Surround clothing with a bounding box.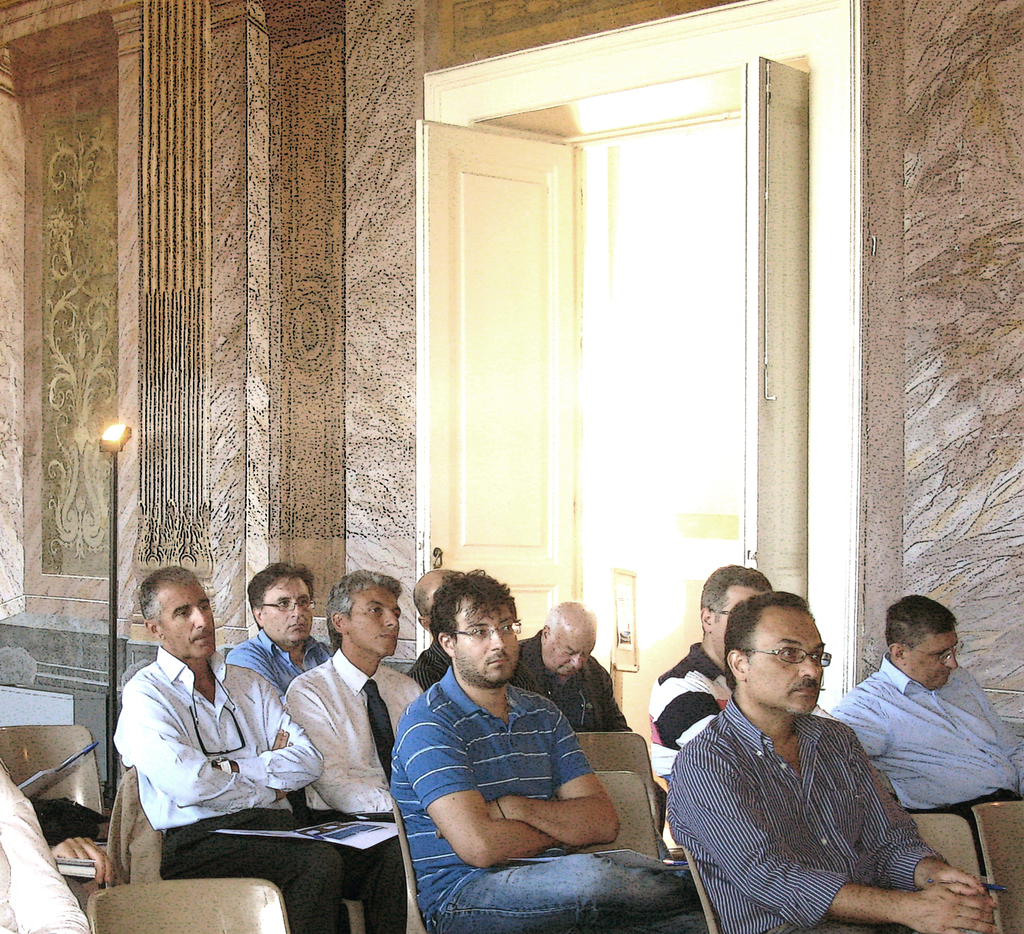
[x1=833, y1=654, x2=1023, y2=869].
